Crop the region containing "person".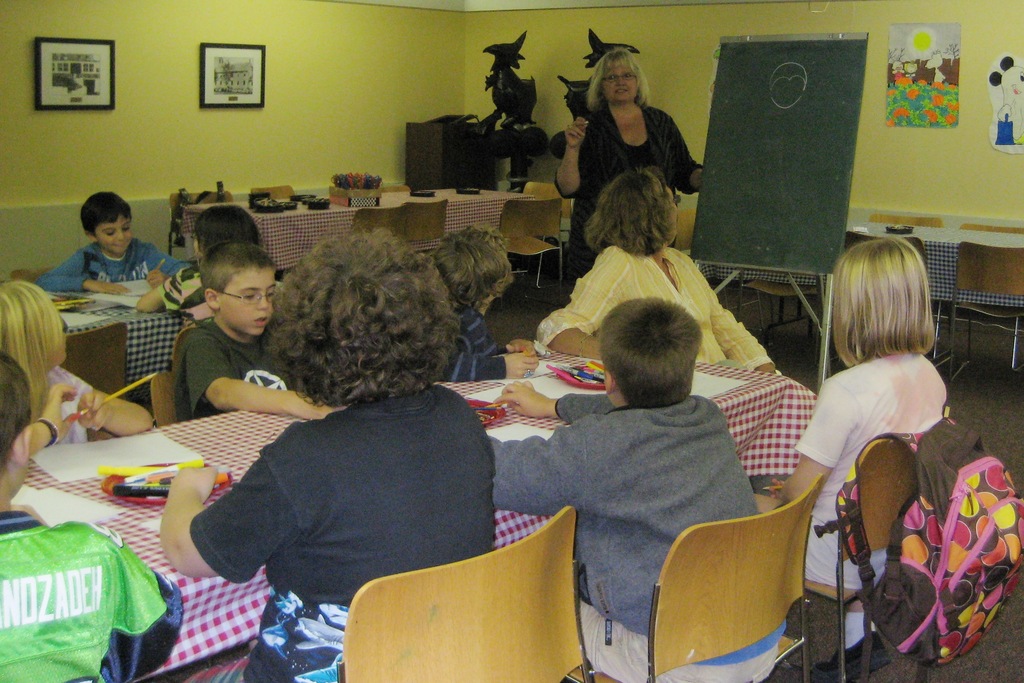
Crop region: 556:47:707:302.
